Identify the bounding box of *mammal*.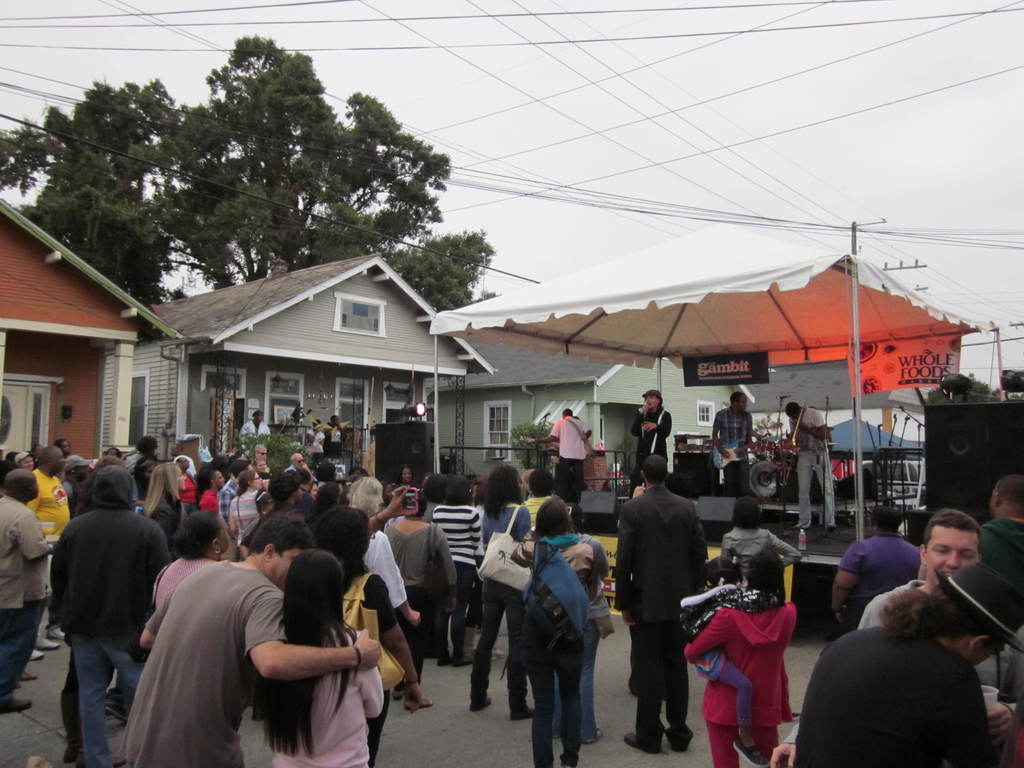
region(686, 548, 799, 767).
